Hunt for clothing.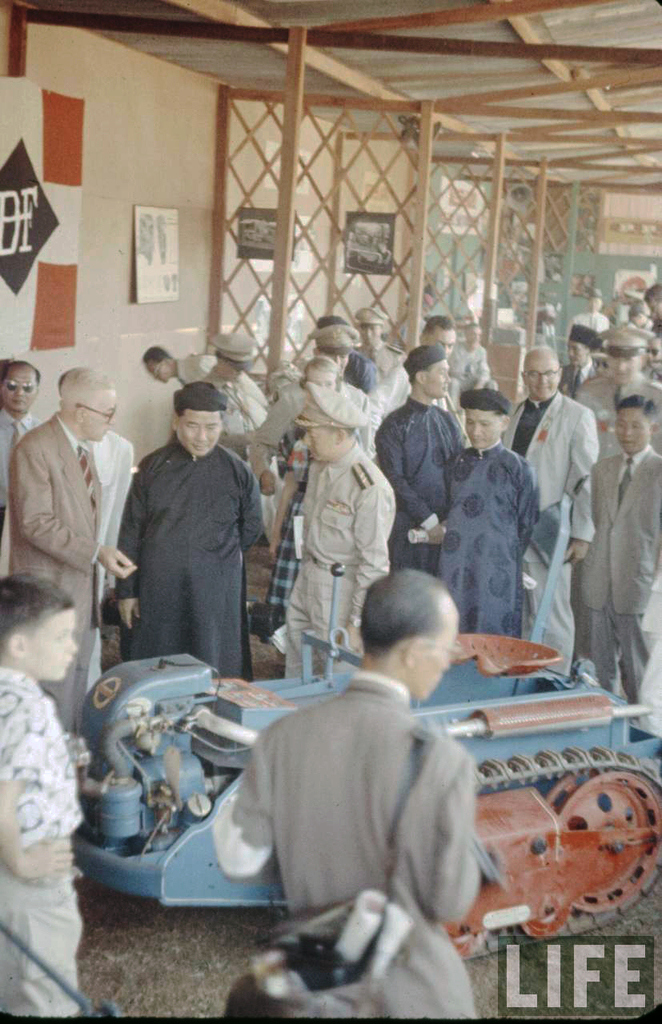
Hunted down at {"x1": 371, "y1": 378, "x2": 472, "y2": 562}.
